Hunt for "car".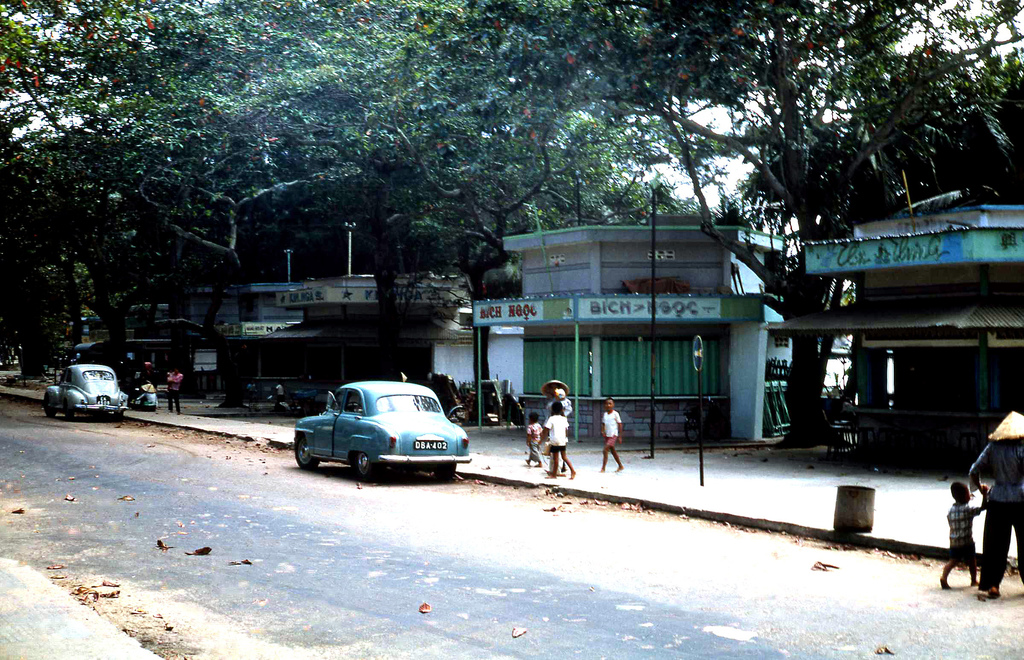
Hunted down at pyautogui.locateOnScreen(39, 361, 125, 420).
